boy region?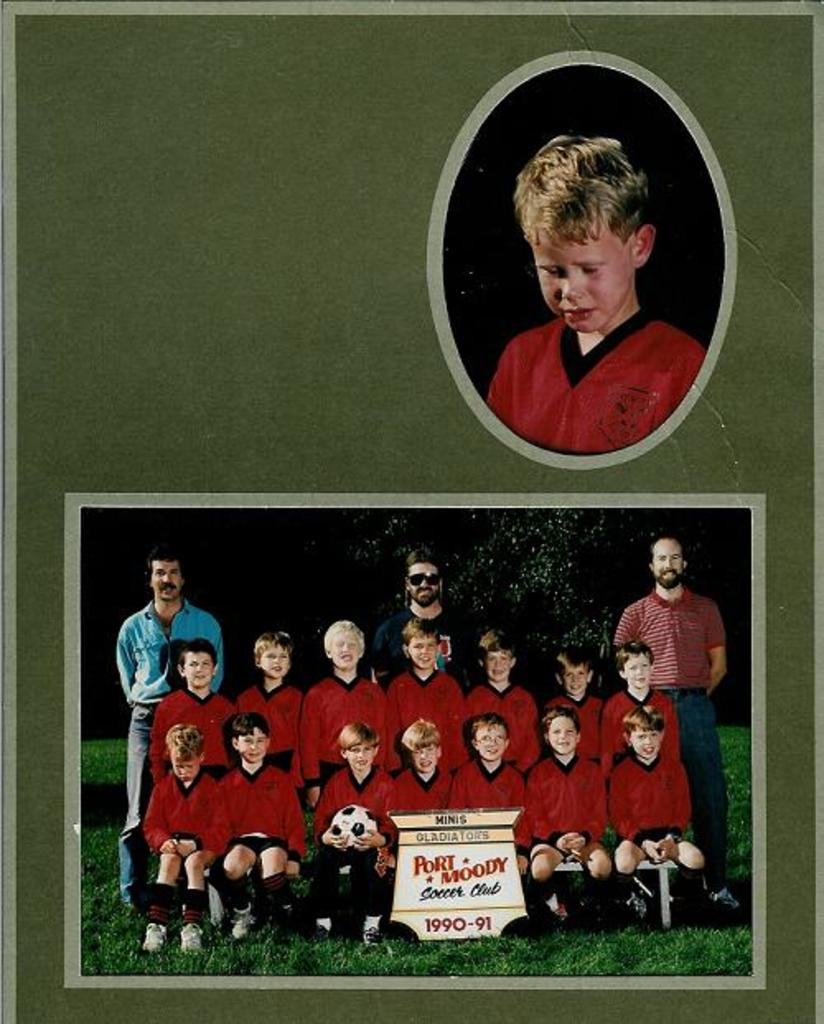
box=[114, 547, 226, 914]
